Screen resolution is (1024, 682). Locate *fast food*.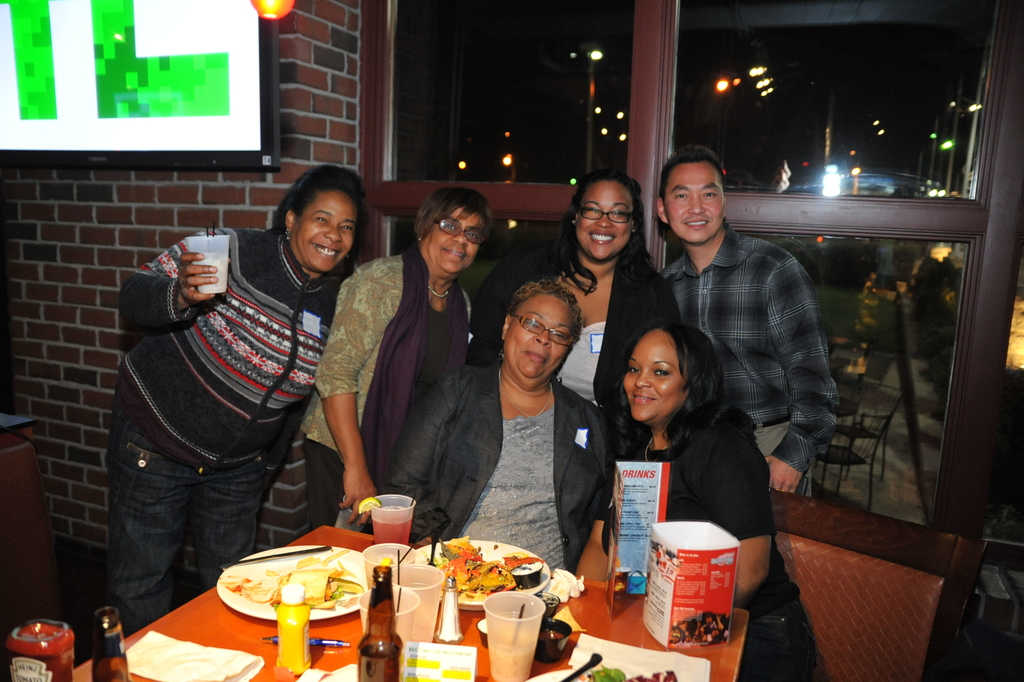
<bbox>226, 564, 292, 597</bbox>.
